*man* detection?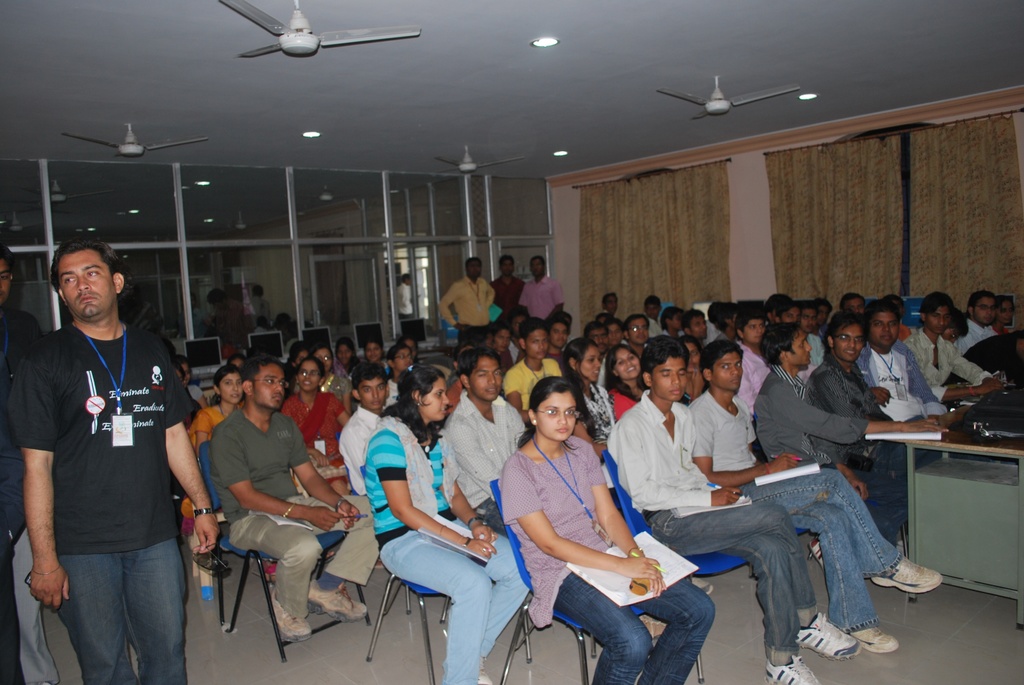
select_region(14, 214, 205, 682)
